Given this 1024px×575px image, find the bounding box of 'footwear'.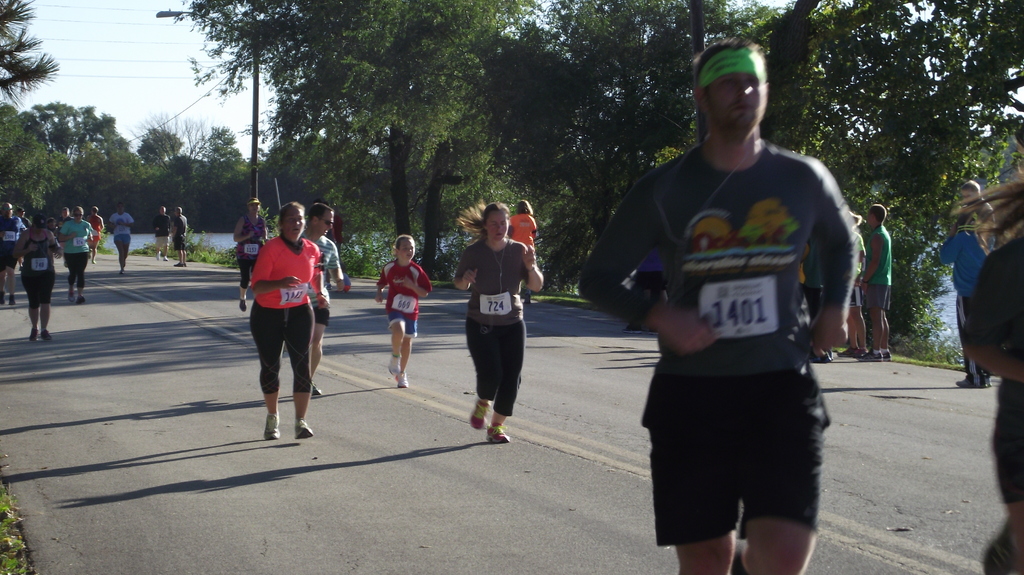
[x1=838, y1=344, x2=852, y2=357].
